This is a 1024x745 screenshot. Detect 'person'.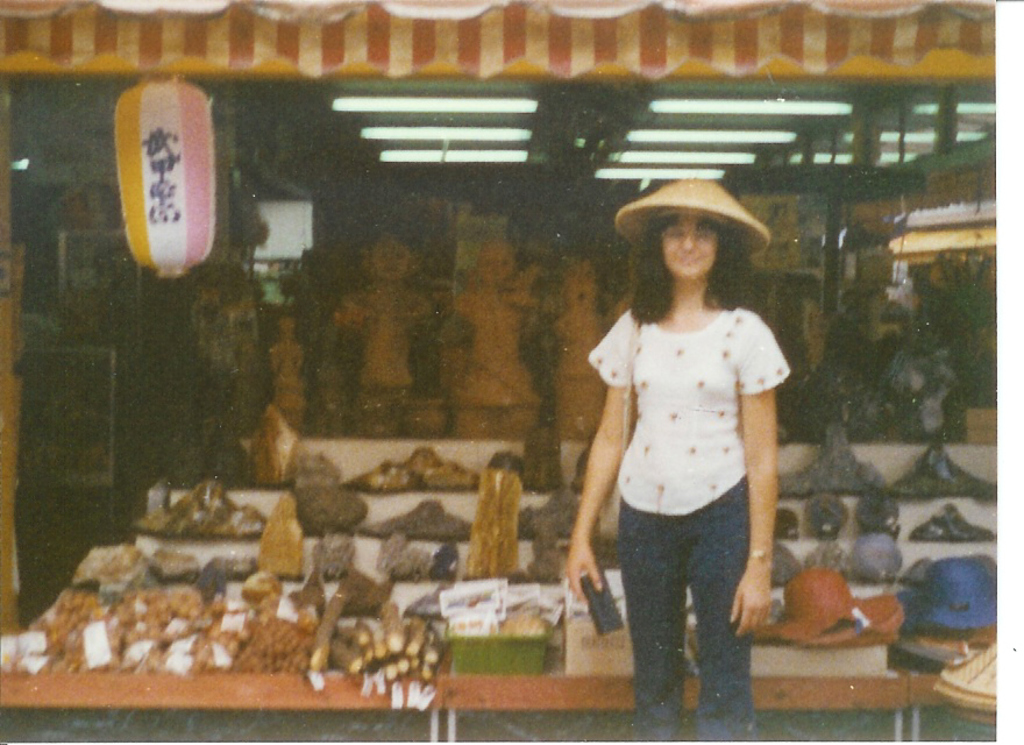
583, 183, 805, 744.
